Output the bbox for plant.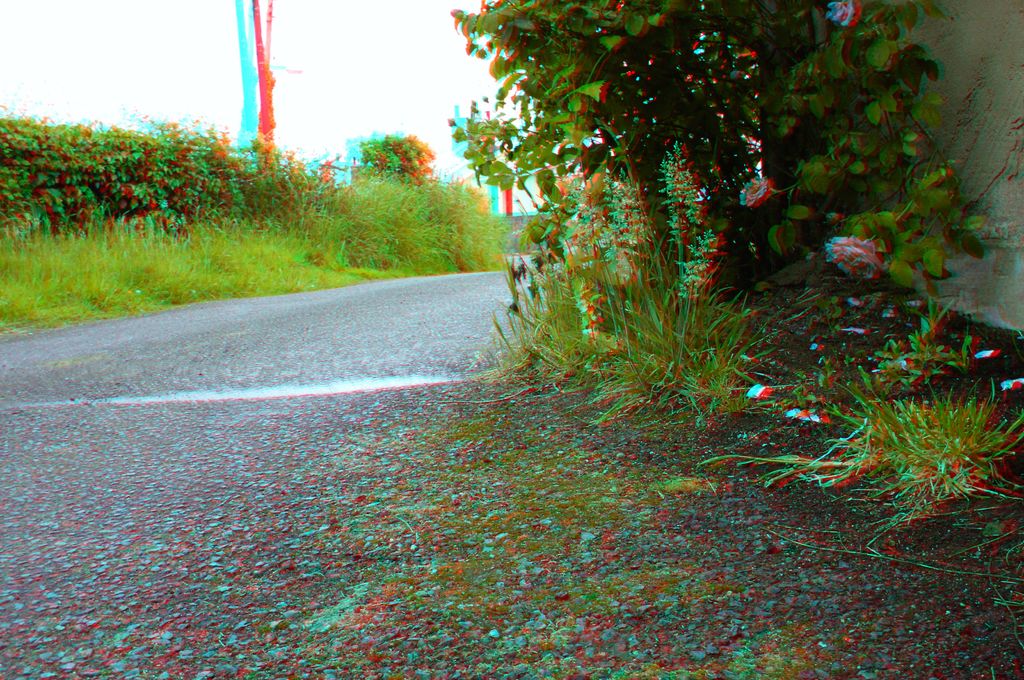
x1=330 y1=172 x2=510 y2=277.
